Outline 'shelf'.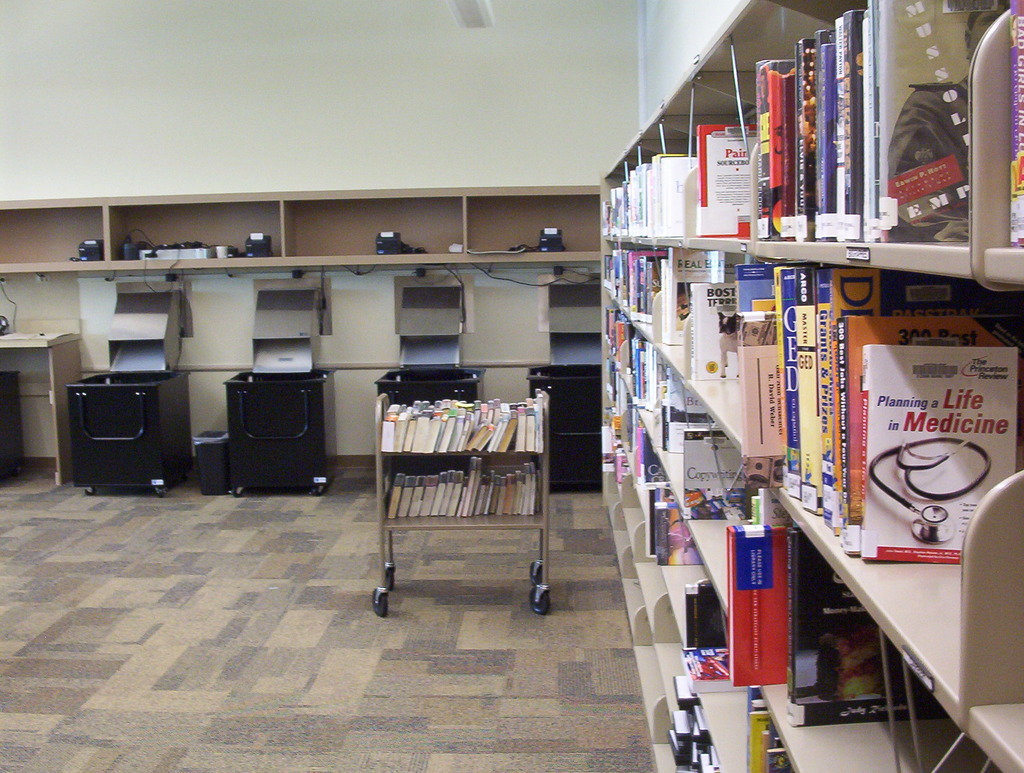
Outline: bbox=(600, 19, 995, 719).
